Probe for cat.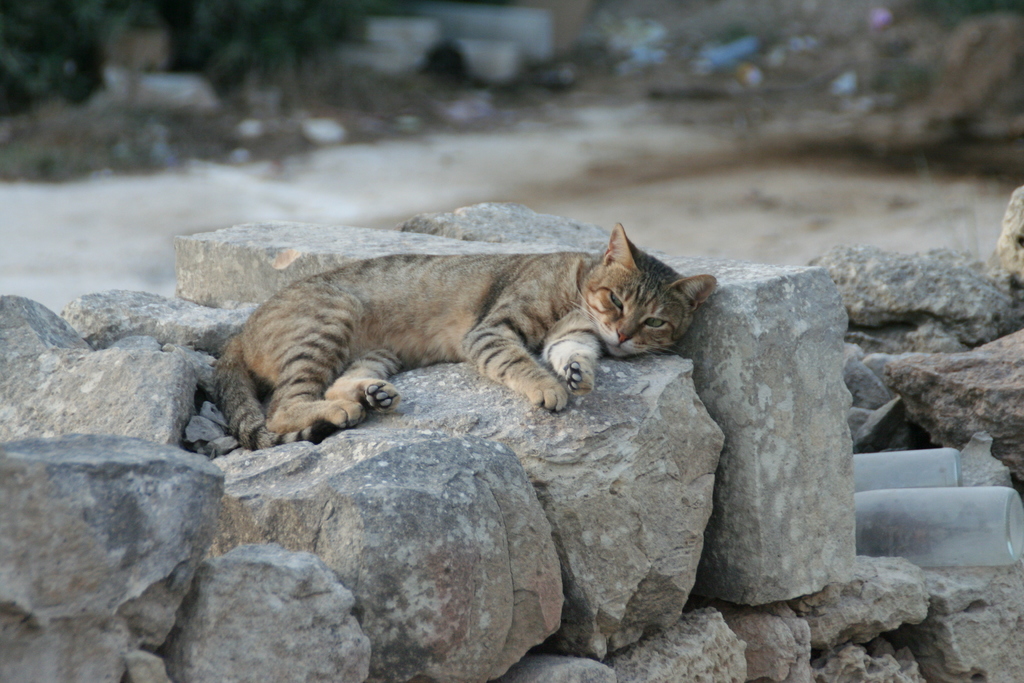
Probe result: {"left": 207, "top": 216, "right": 719, "bottom": 451}.
